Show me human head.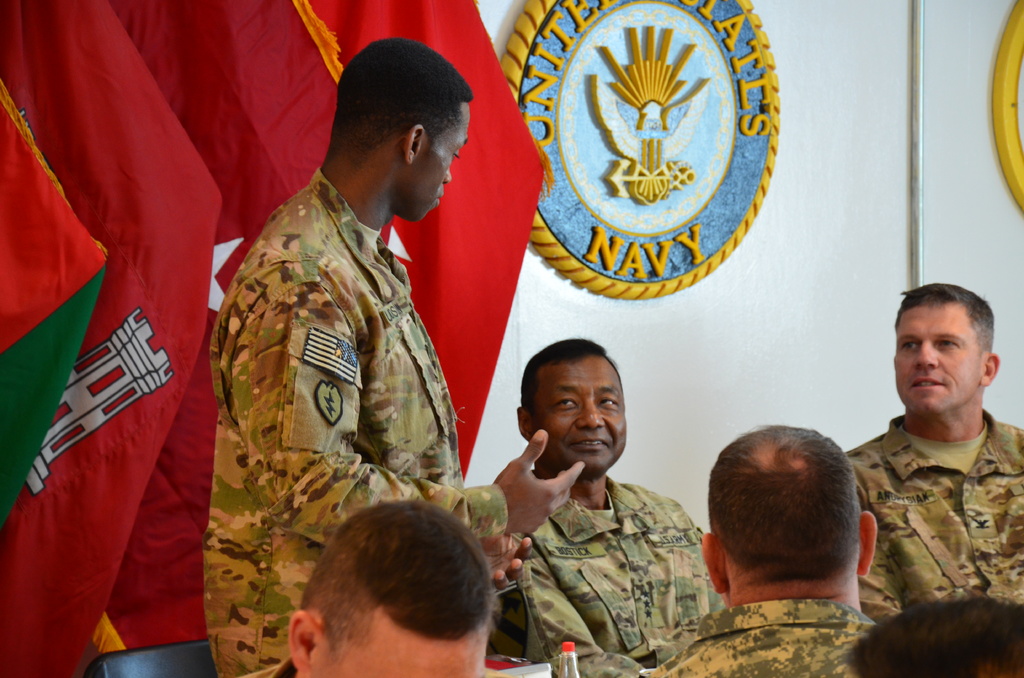
human head is here: bbox=(287, 502, 499, 677).
